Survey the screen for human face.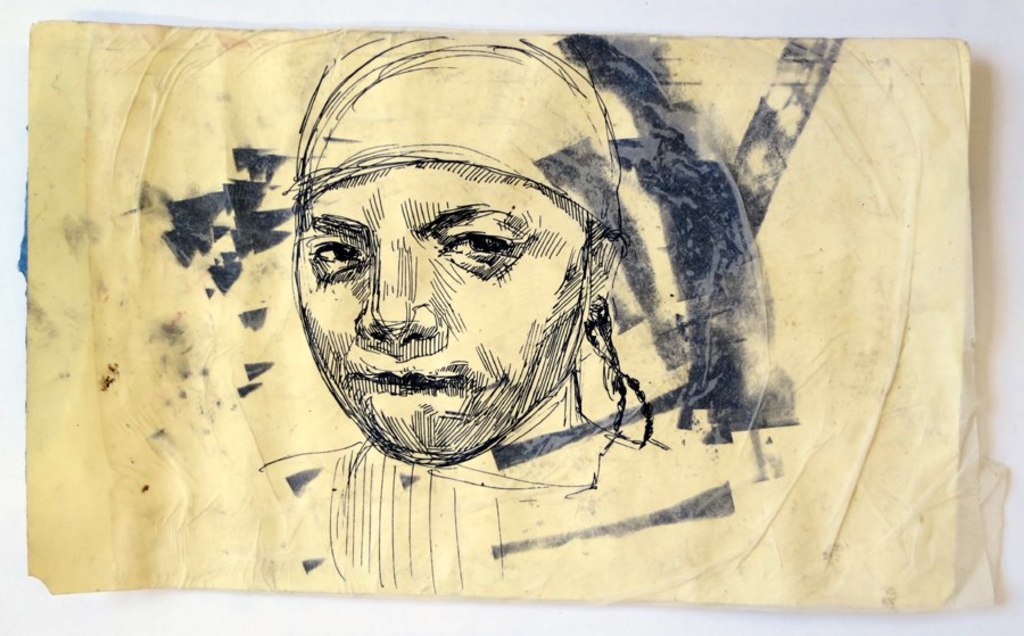
Survey found: [297, 163, 591, 461].
